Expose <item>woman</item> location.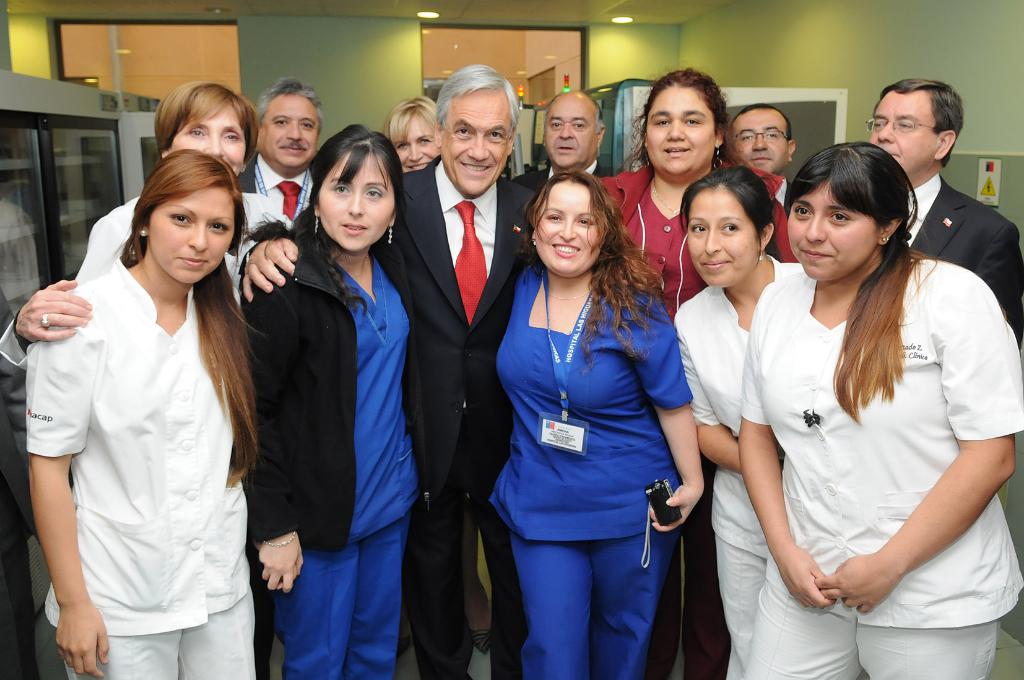
Exposed at x1=21, y1=149, x2=262, y2=679.
